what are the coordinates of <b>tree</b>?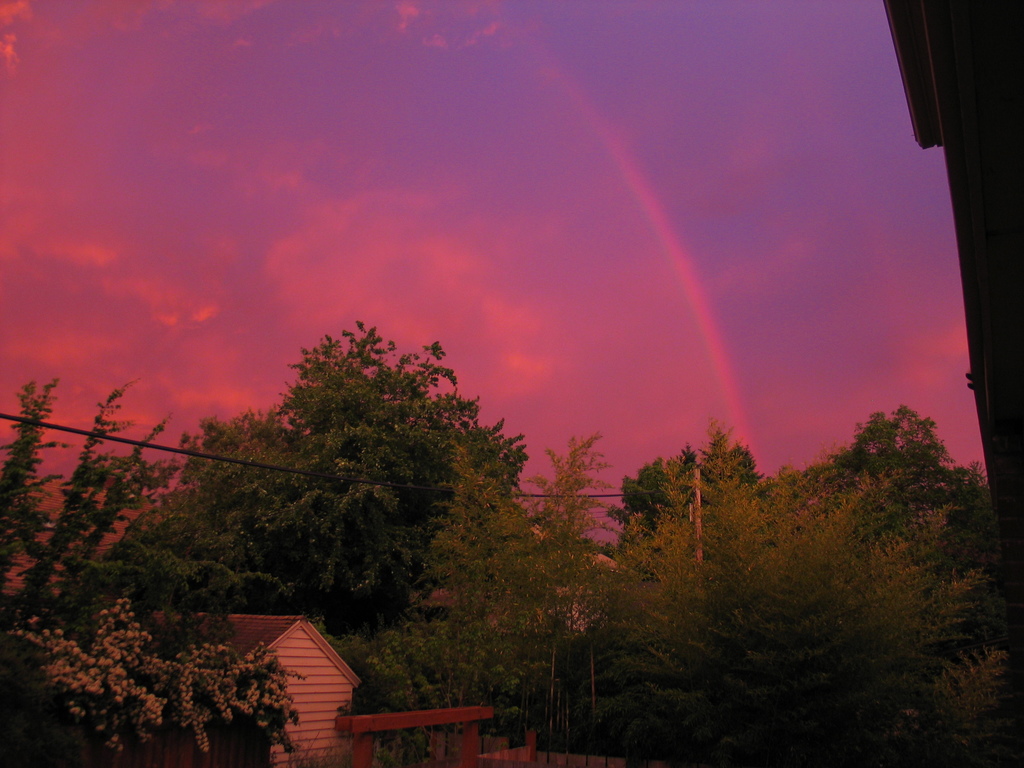
box(790, 402, 1010, 599).
